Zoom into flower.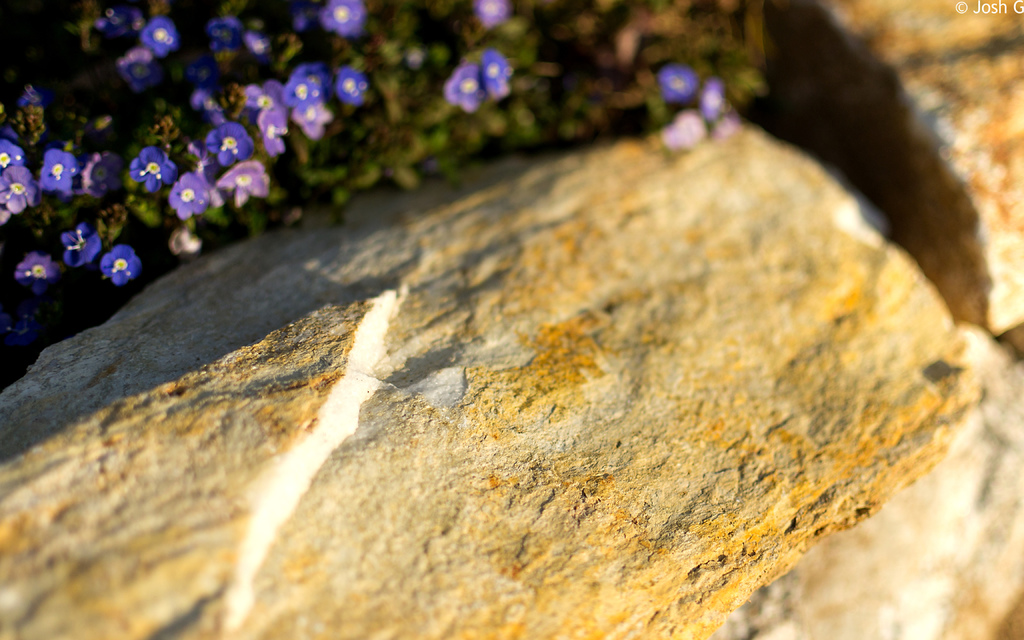
Zoom target: <bbox>127, 145, 175, 195</bbox>.
